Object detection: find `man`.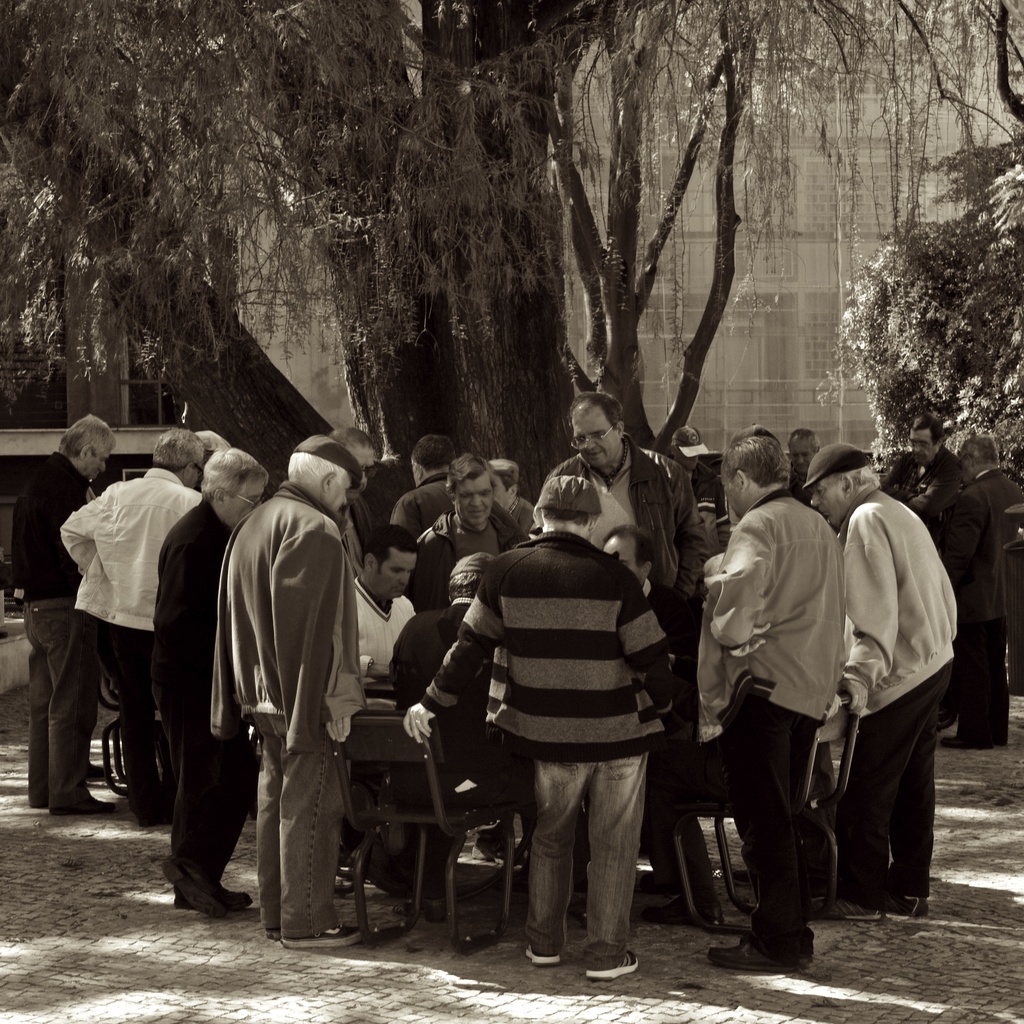
detection(225, 436, 366, 921).
